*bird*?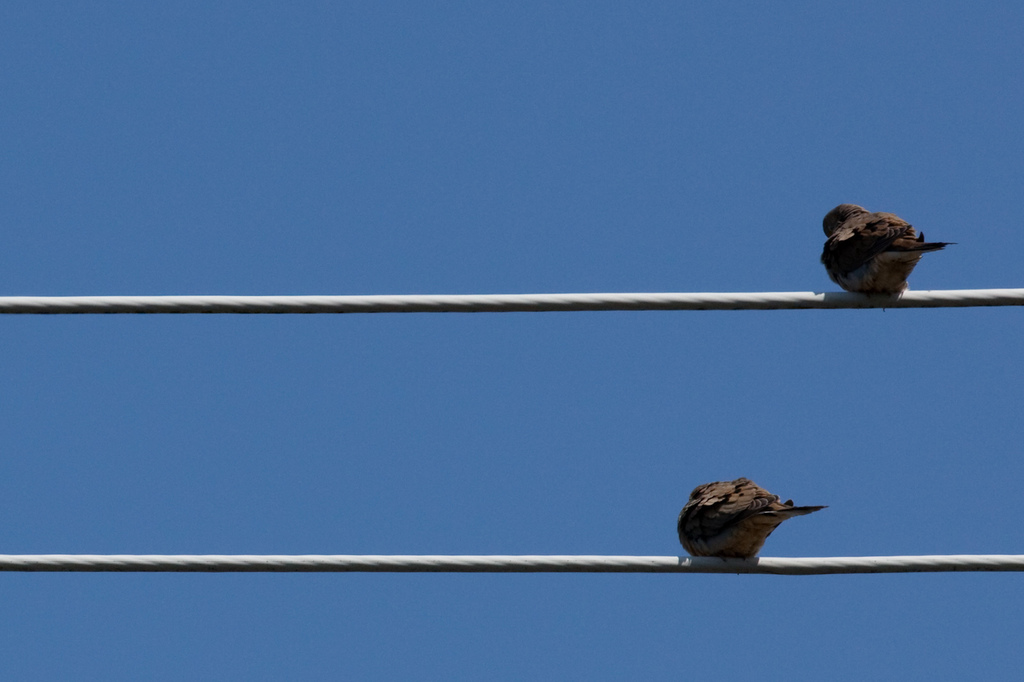
left=671, top=473, right=831, bottom=561
